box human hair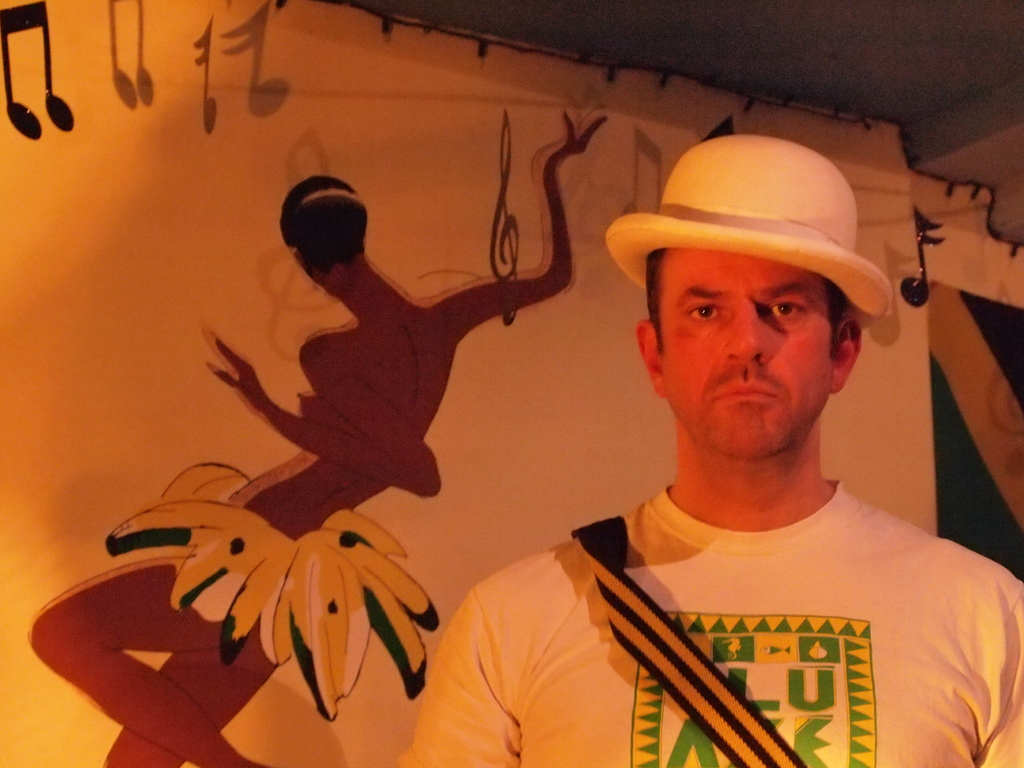
region(648, 253, 669, 342)
